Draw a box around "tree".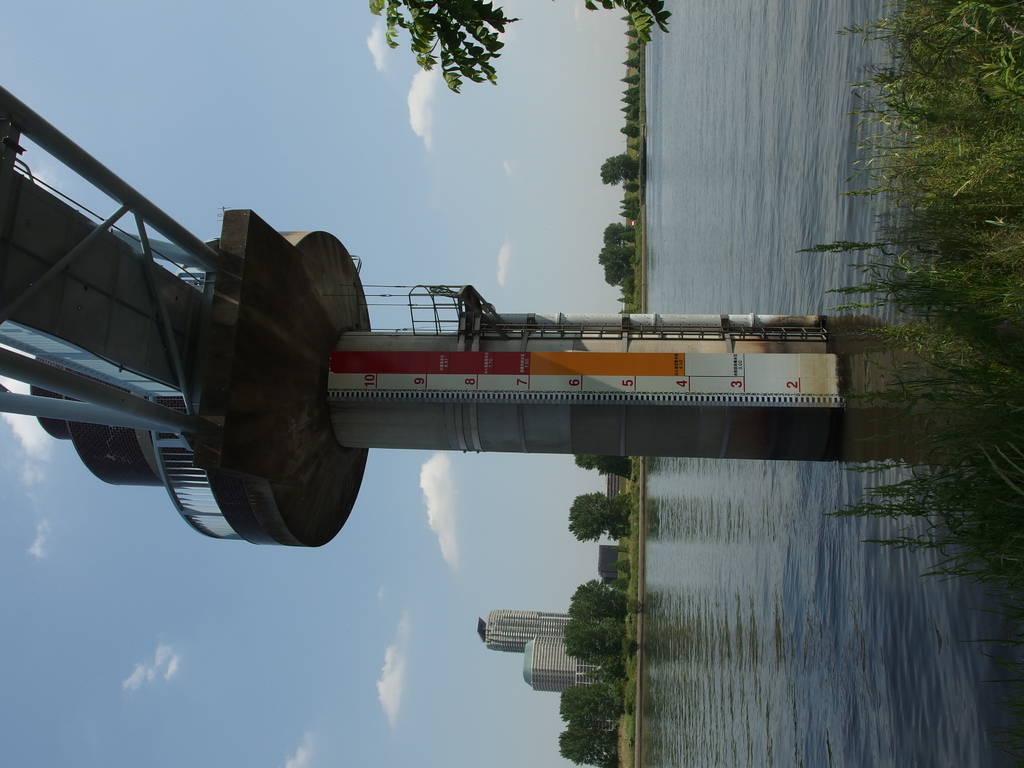
<region>368, 0, 671, 95</region>.
